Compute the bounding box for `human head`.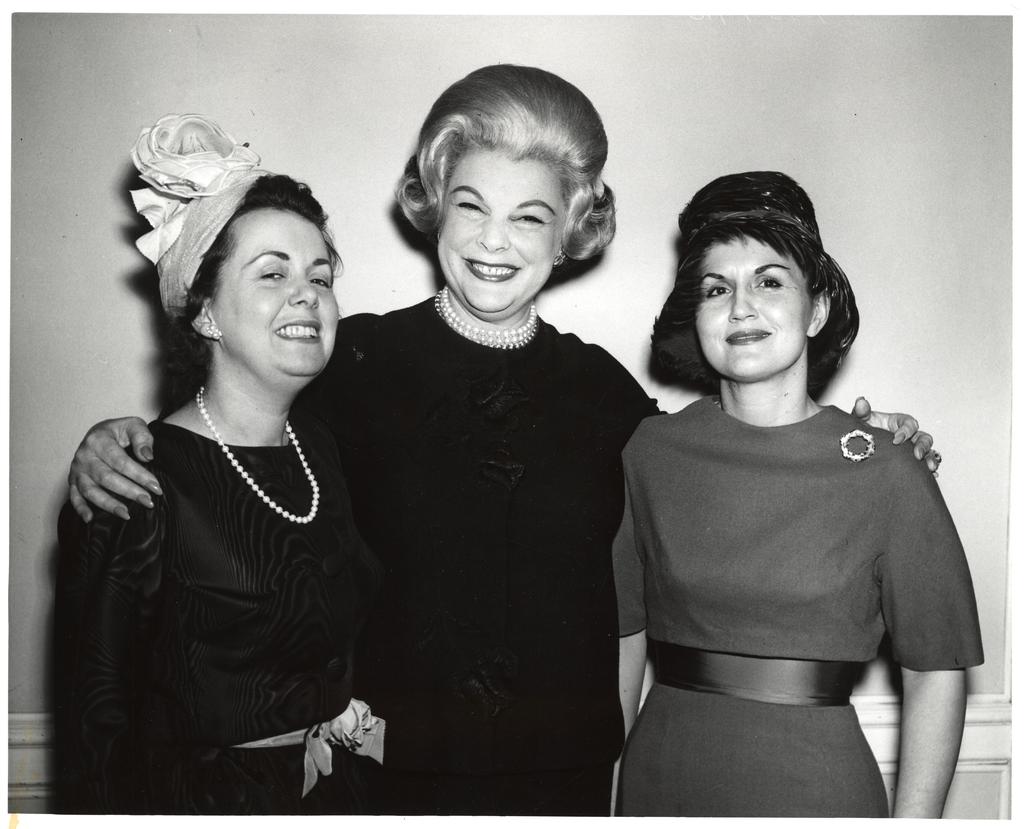
428 67 603 323.
